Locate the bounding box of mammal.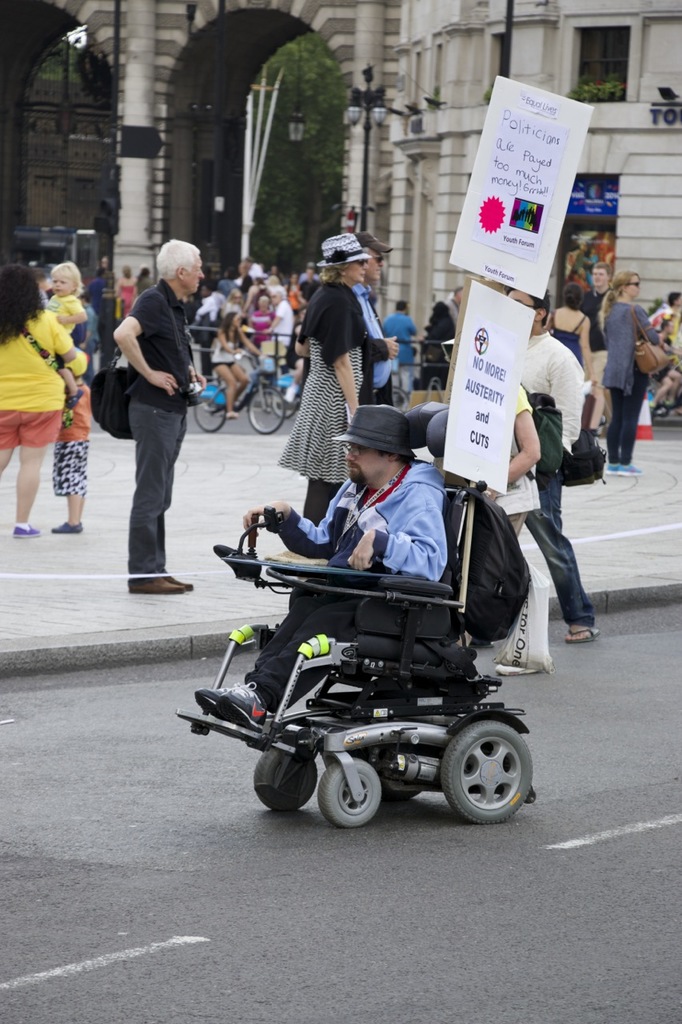
Bounding box: locate(279, 230, 376, 561).
